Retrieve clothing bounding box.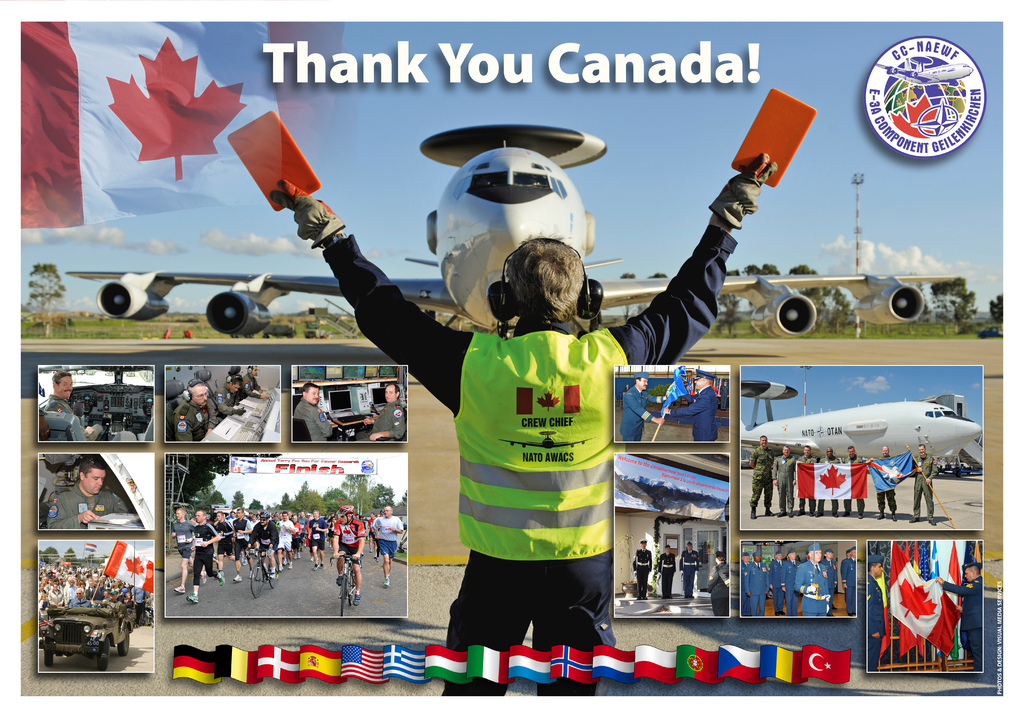
Bounding box: bbox(316, 222, 738, 700).
